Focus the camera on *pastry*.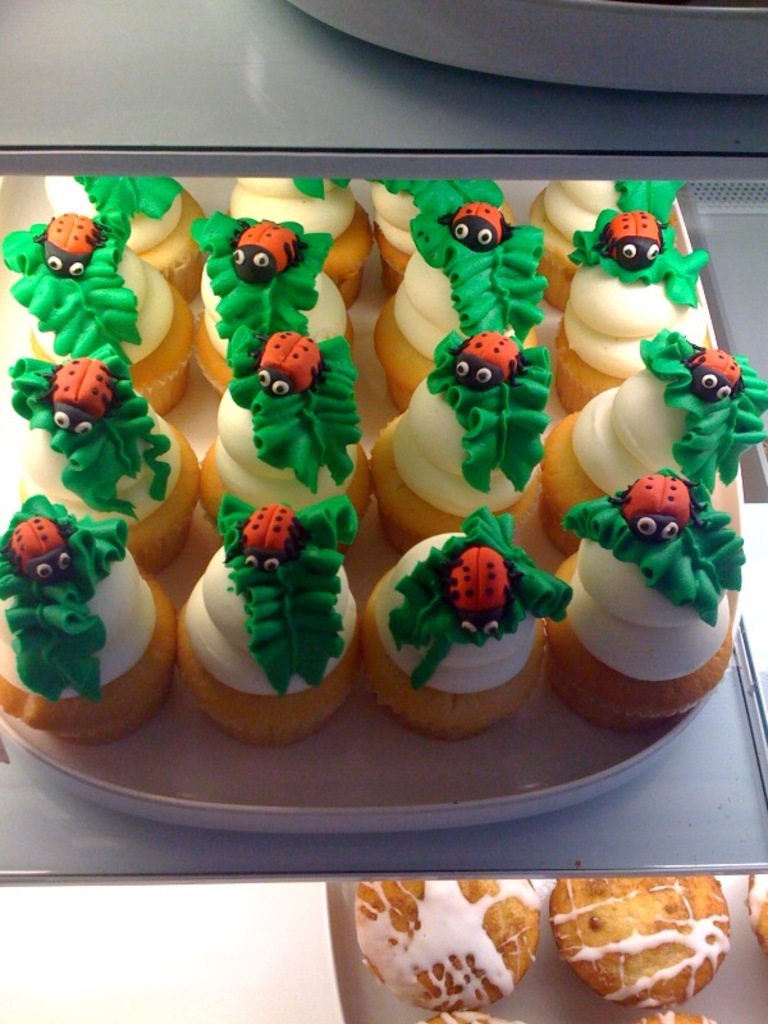
Focus region: bbox=[177, 494, 355, 744].
